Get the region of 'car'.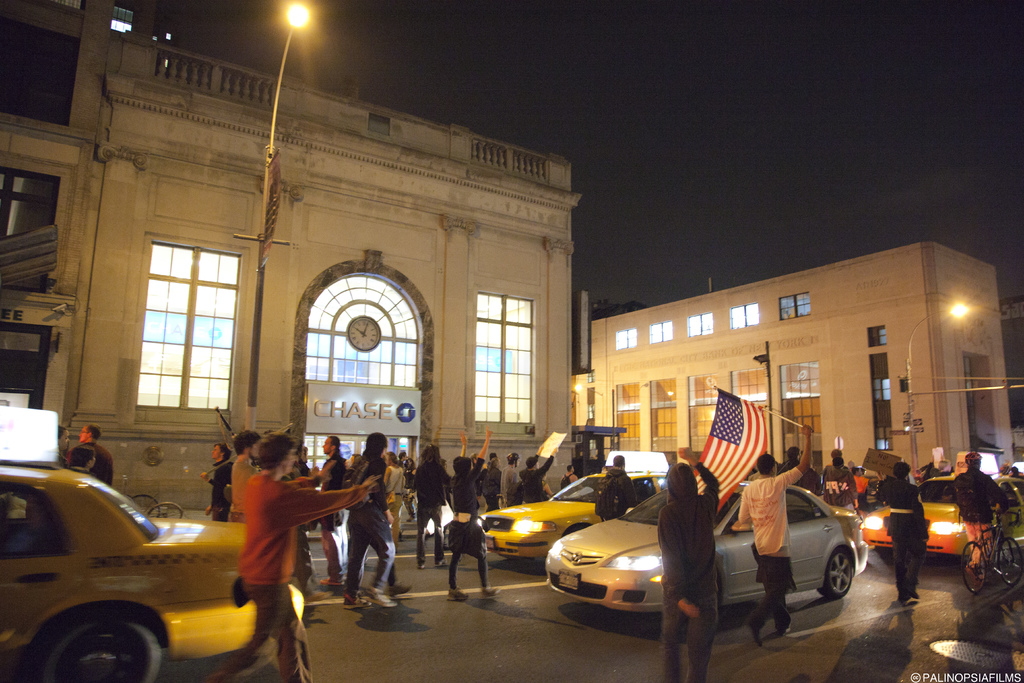
<bbox>855, 450, 1023, 564</bbox>.
